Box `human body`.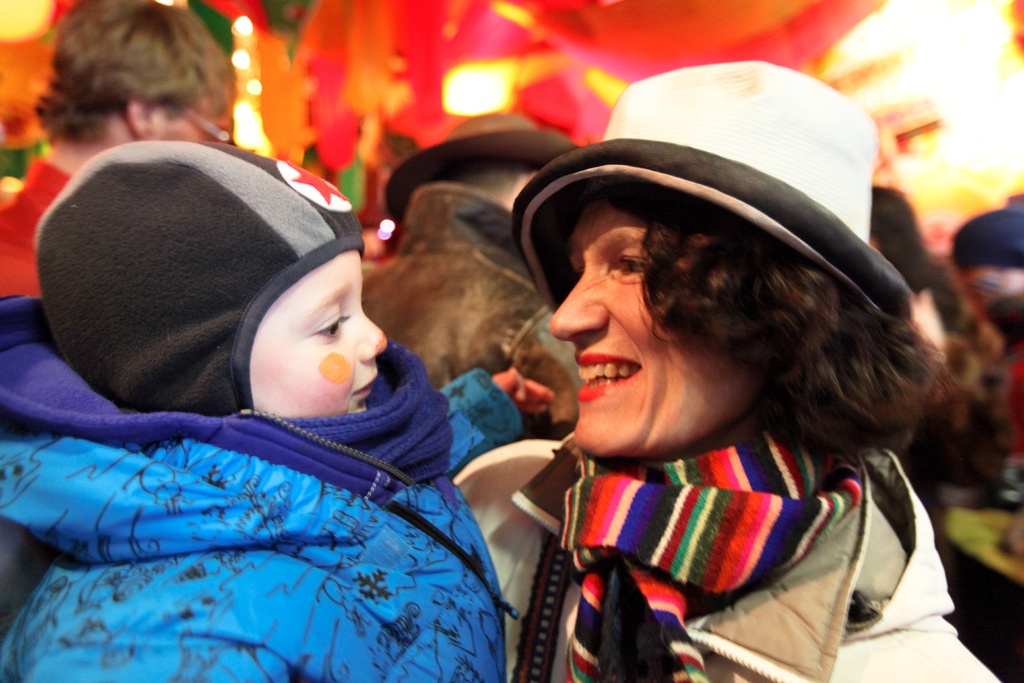
0/0/237/298.
